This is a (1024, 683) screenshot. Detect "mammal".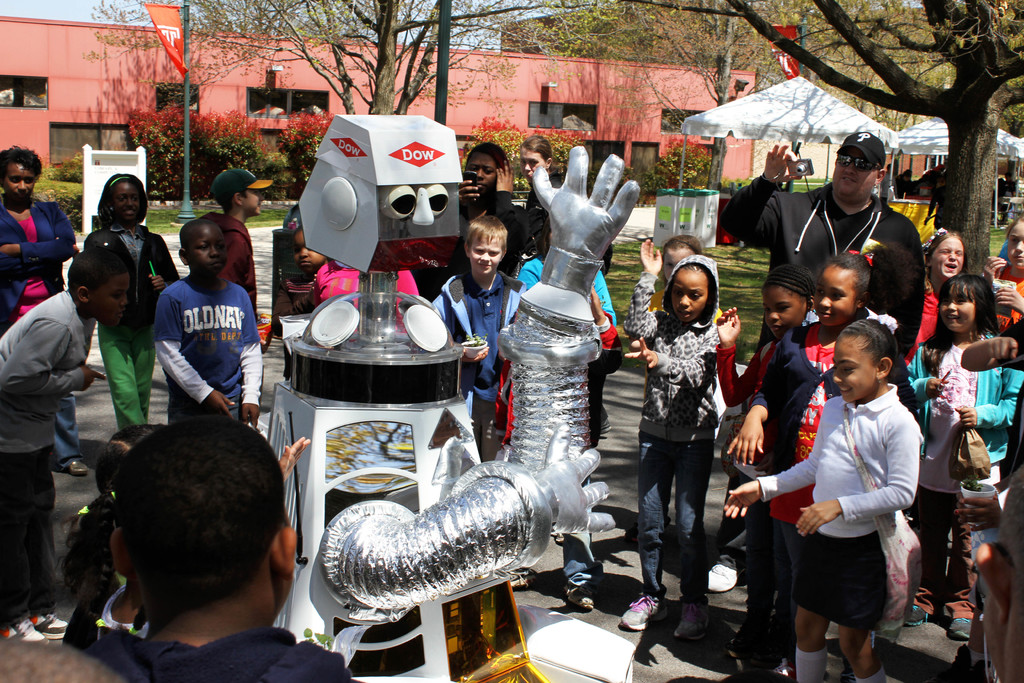
x1=497, y1=280, x2=606, y2=610.
